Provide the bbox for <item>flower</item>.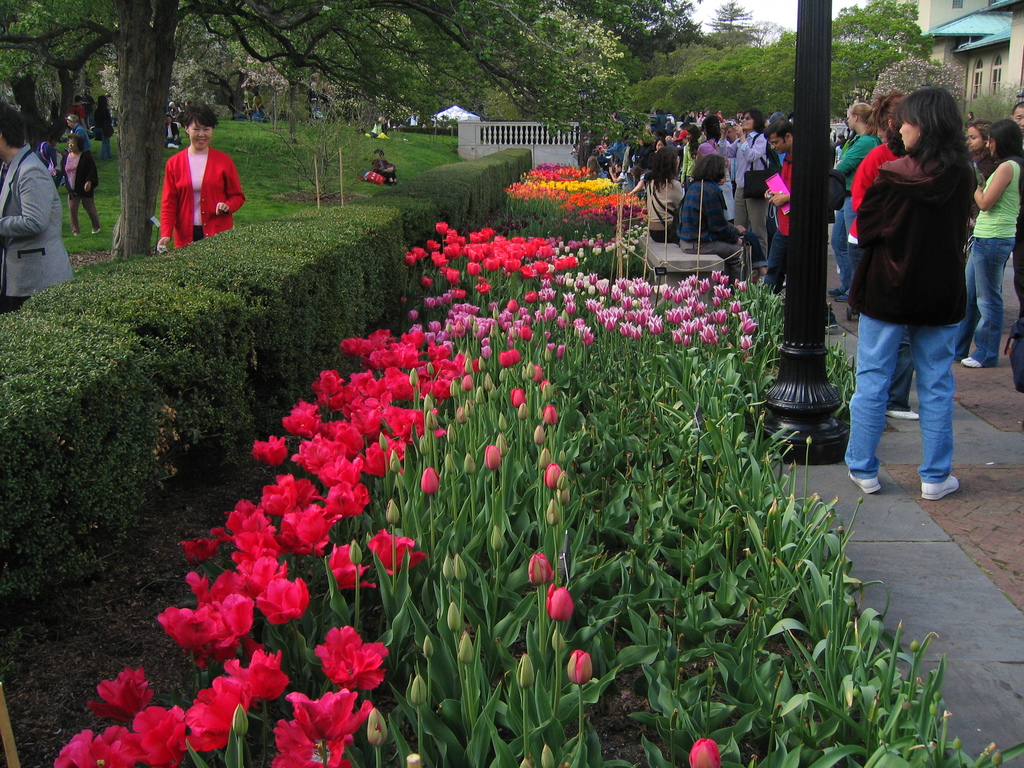
{"left": 316, "top": 623, "right": 387, "bottom": 691}.
